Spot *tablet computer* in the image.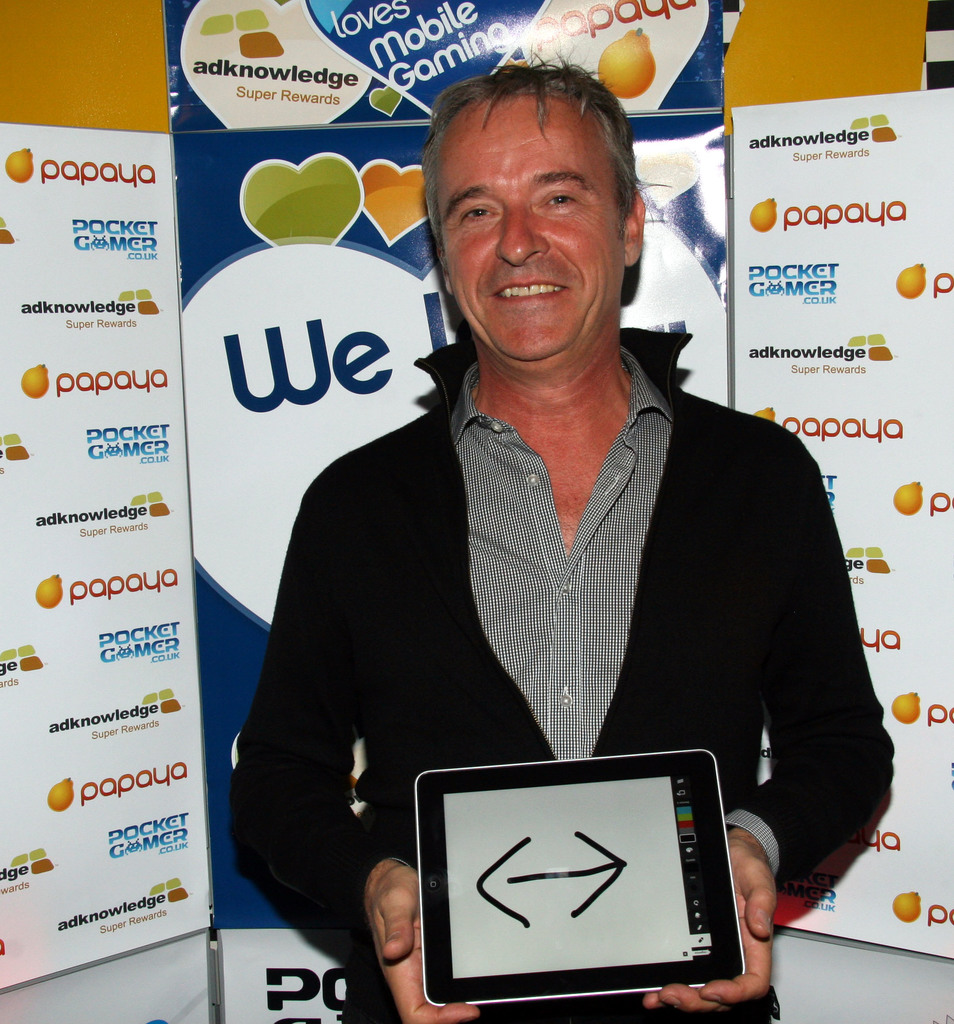
*tablet computer* found at <bbox>408, 748, 747, 1005</bbox>.
